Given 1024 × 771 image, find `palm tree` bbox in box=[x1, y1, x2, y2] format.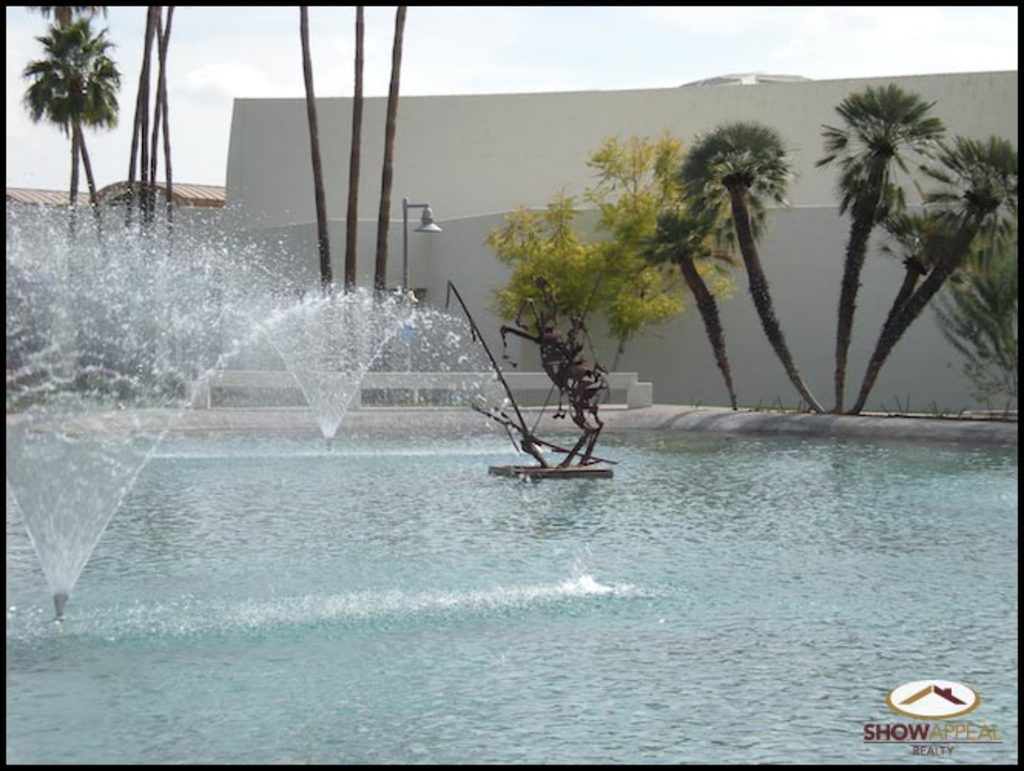
box=[375, 3, 404, 369].
